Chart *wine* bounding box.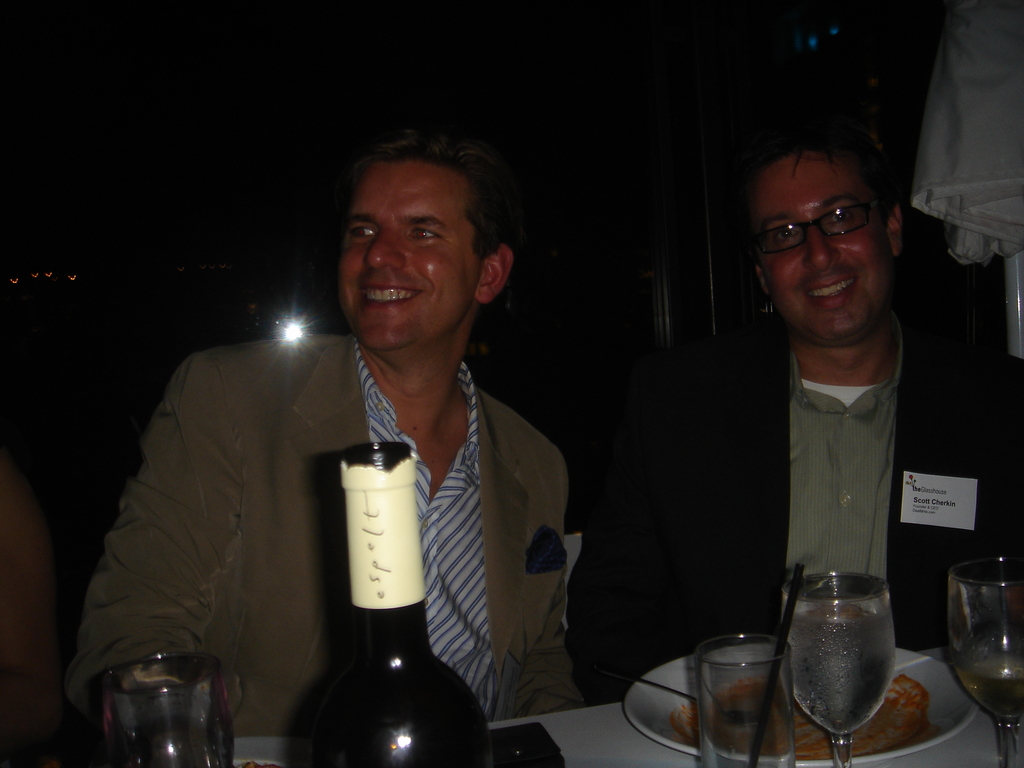
Charted: <bbox>104, 654, 236, 767</bbox>.
